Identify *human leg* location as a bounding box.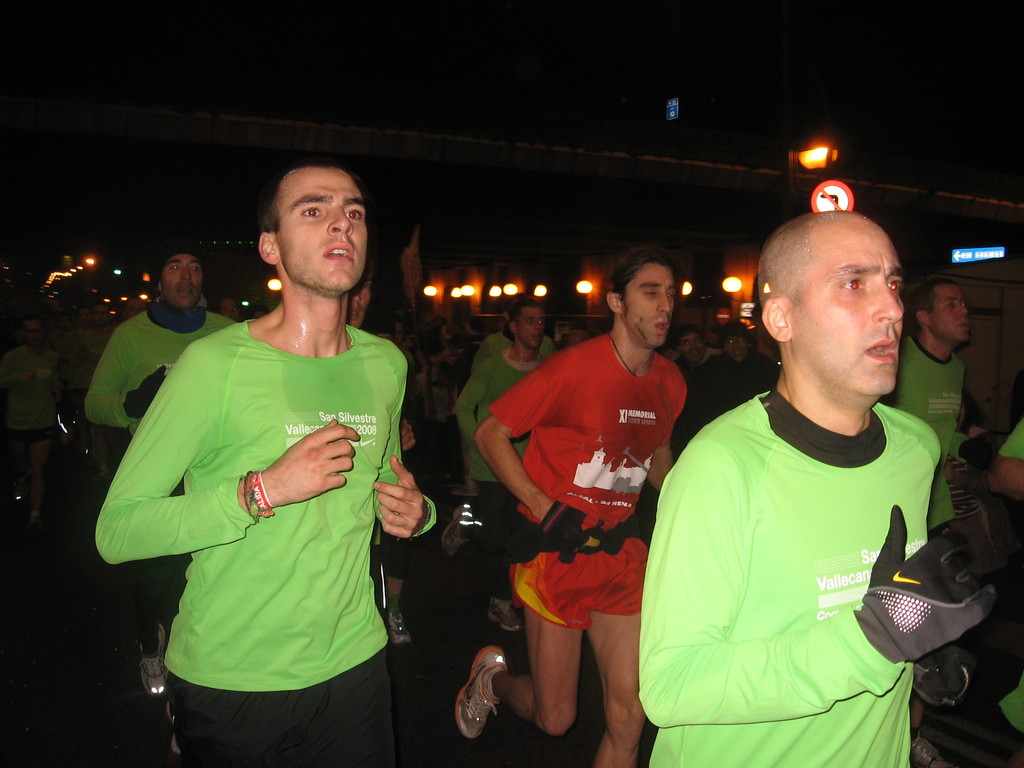
166/694/275/767.
